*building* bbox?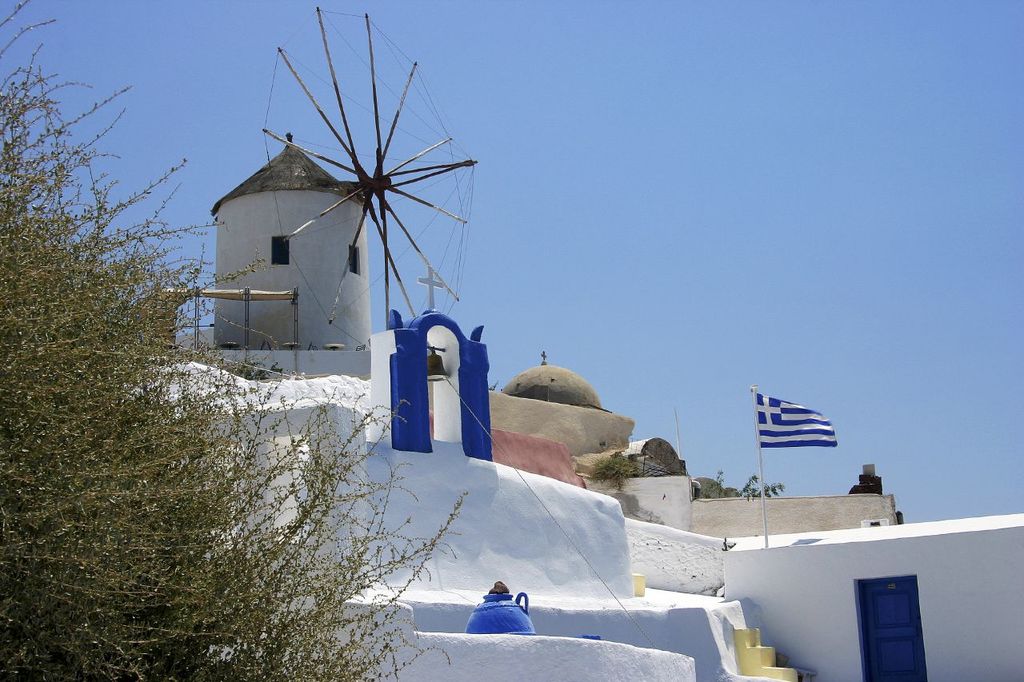
bbox(125, 134, 699, 681)
